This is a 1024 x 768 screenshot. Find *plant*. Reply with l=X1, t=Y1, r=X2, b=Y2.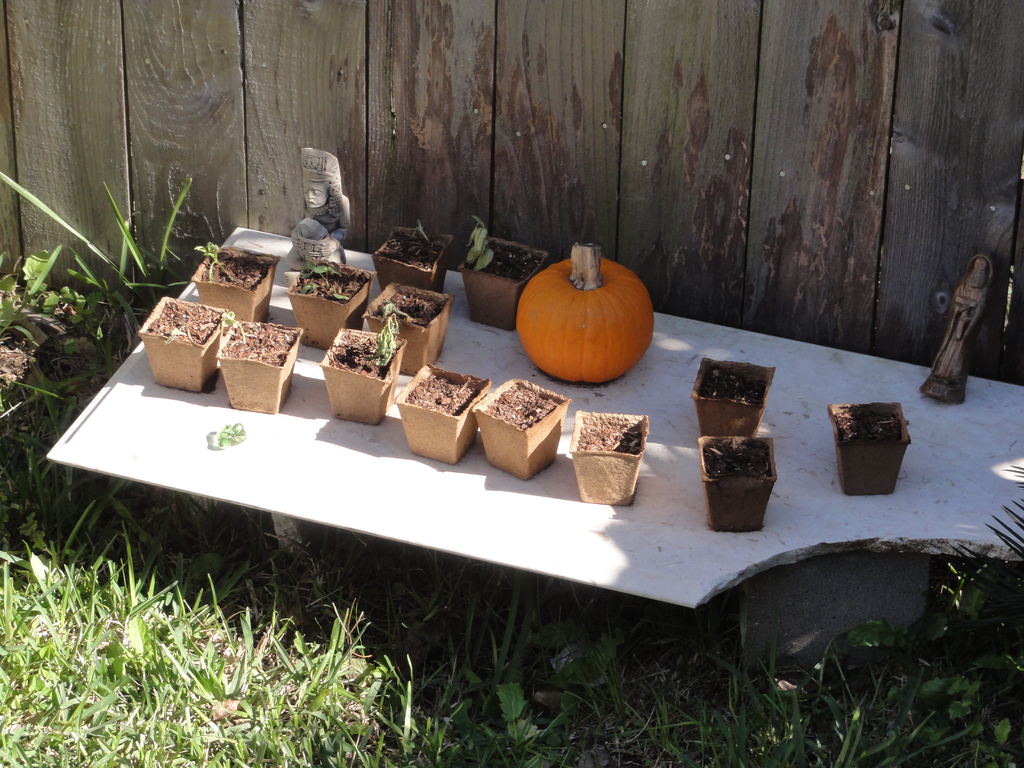
l=196, t=239, r=227, b=286.
